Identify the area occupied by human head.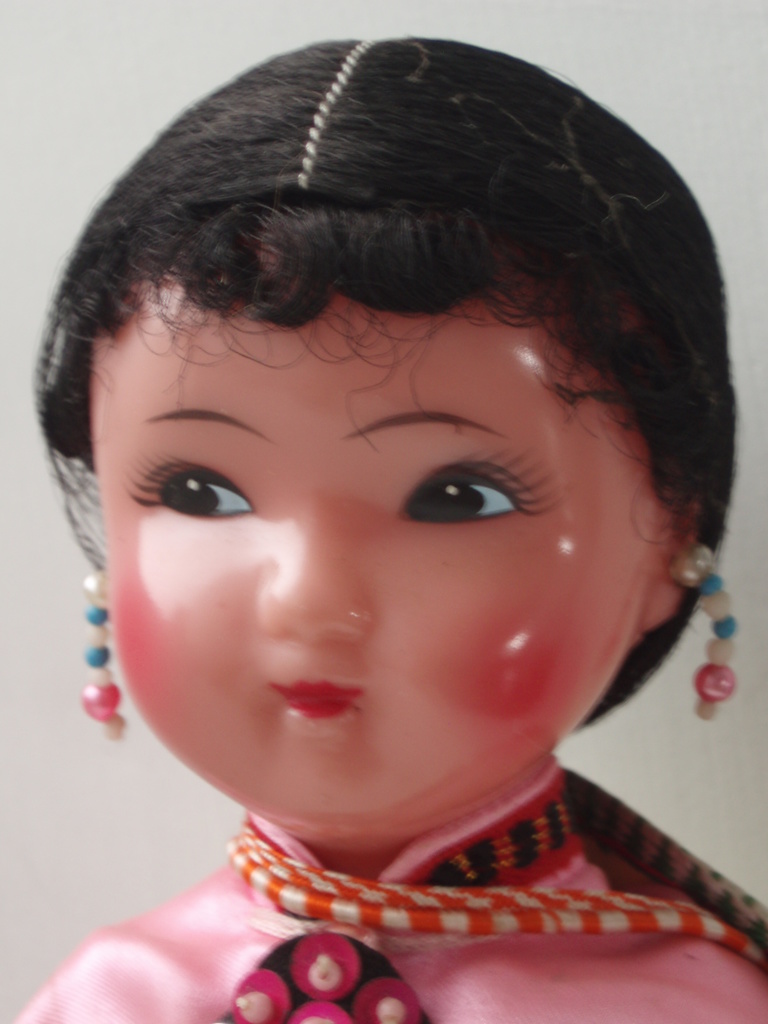
Area: [left=72, top=0, right=701, bottom=791].
